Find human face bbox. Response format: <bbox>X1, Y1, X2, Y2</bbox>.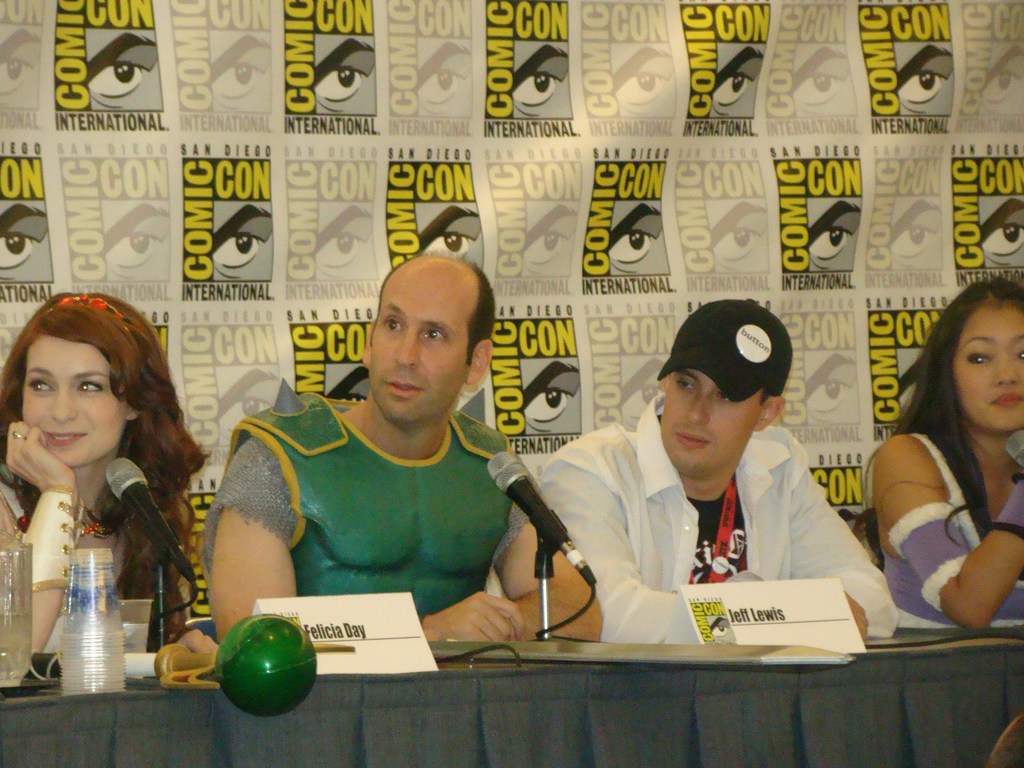
<bbox>218, 365, 282, 446</bbox>.
